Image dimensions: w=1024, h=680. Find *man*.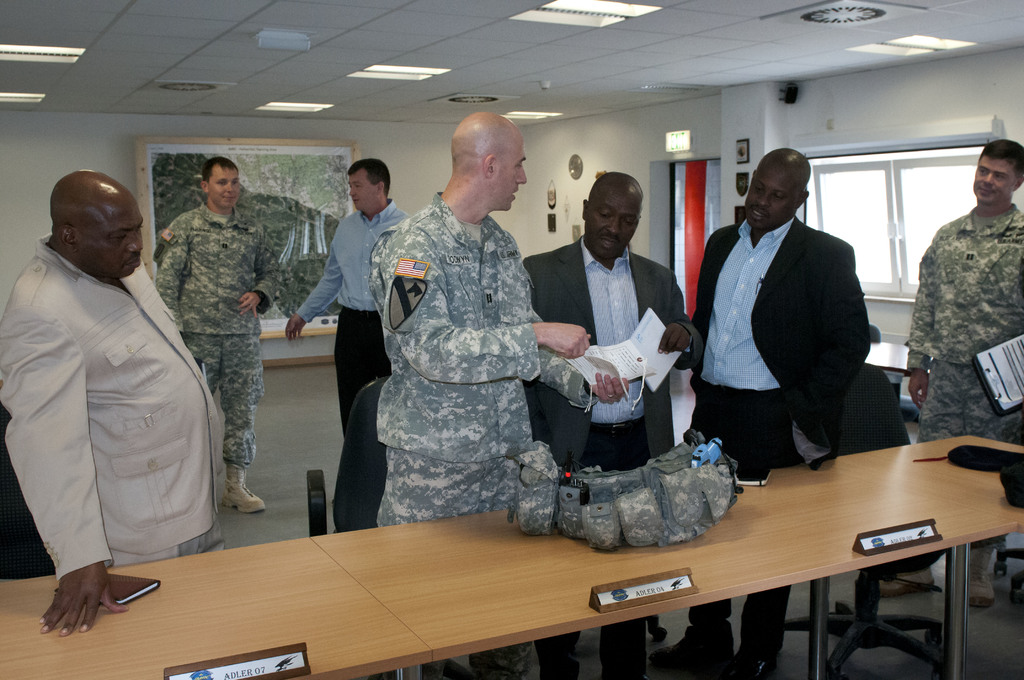
Rect(868, 133, 1023, 615).
